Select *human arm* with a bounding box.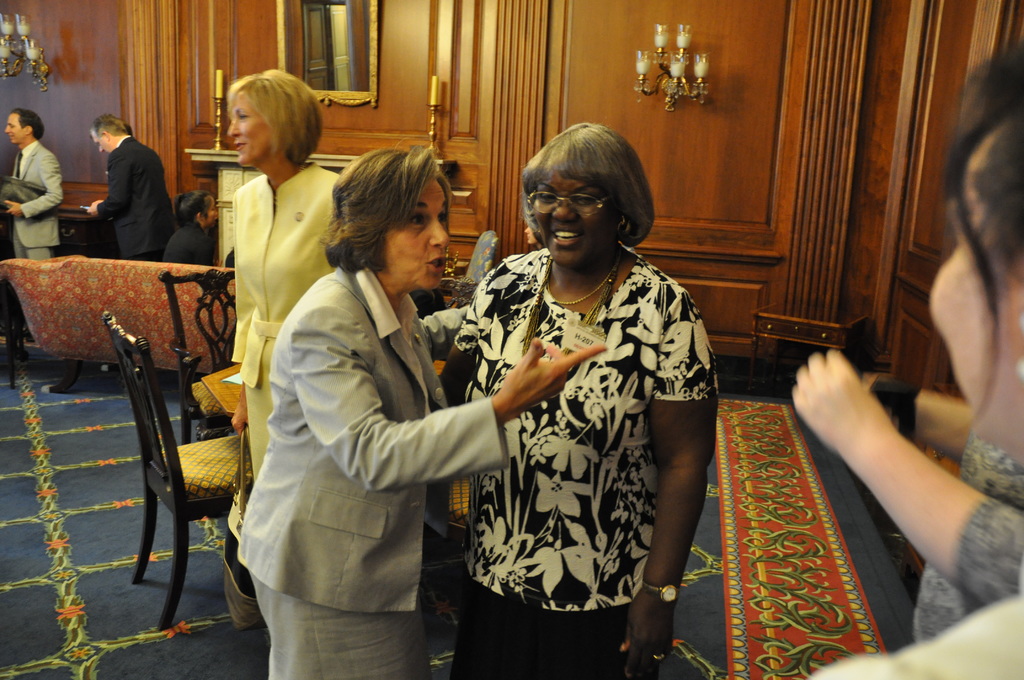
BBox(0, 152, 66, 232).
